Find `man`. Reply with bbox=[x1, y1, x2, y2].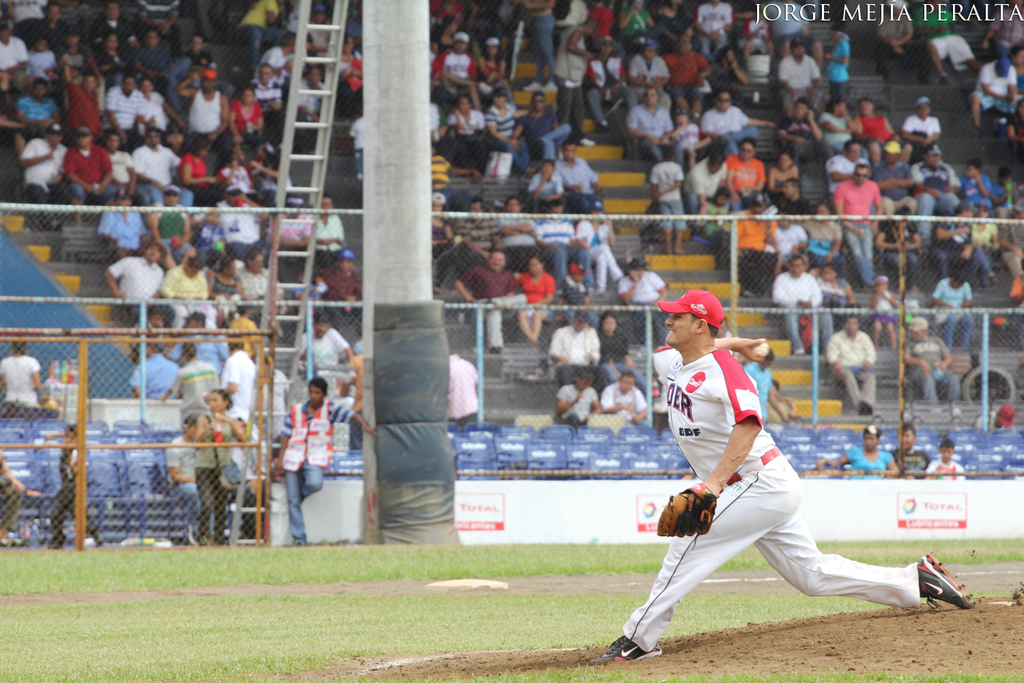
bbox=[278, 376, 371, 542].
